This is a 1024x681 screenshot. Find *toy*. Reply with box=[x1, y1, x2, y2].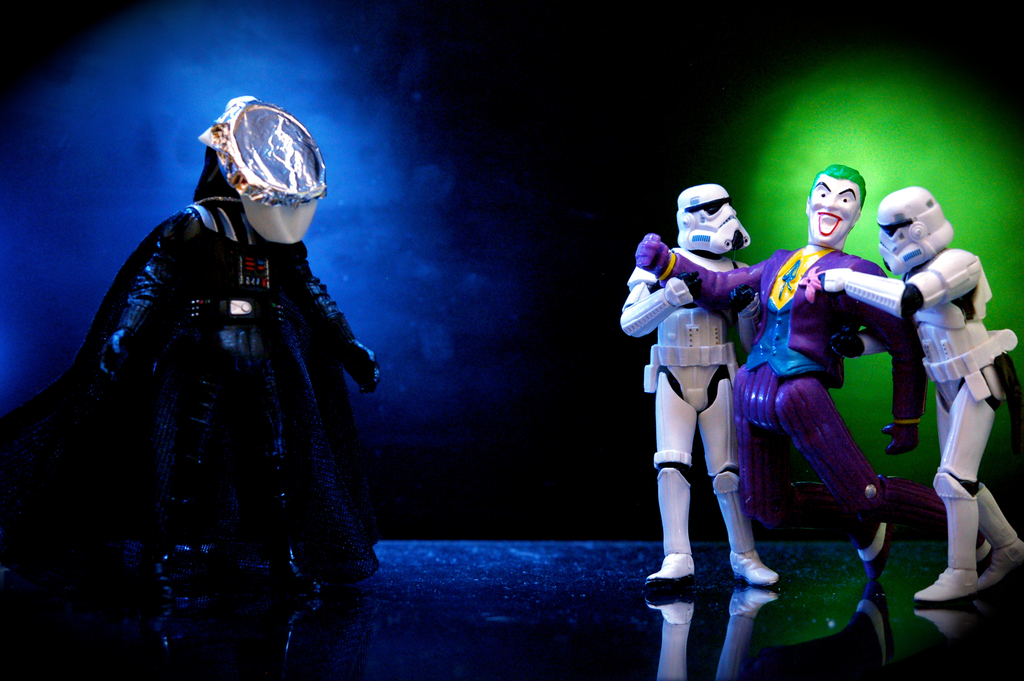
box=[638, 165, 925, 577].
